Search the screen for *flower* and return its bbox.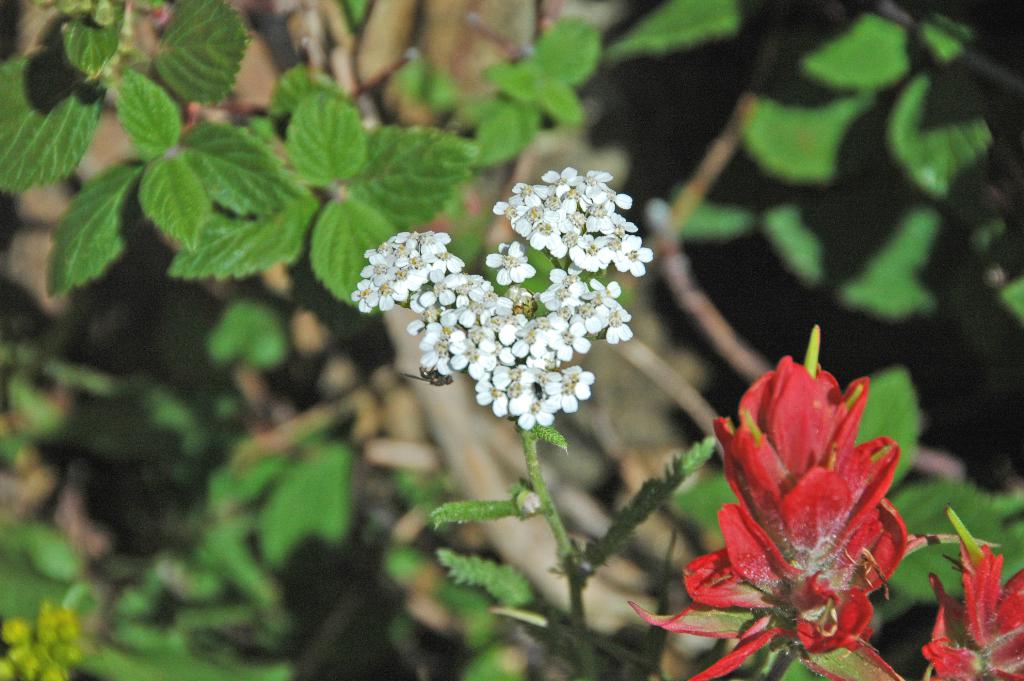
Found: [511,396,561,427].
